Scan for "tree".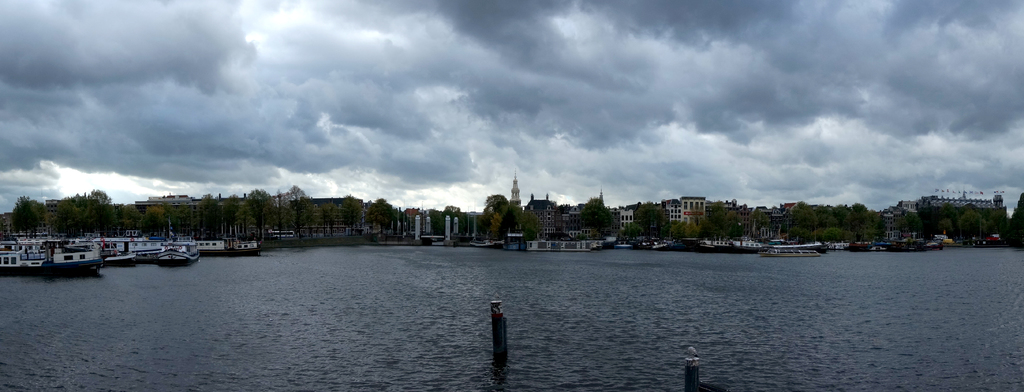
Scan result: locate(836, 206, 855, 240).
